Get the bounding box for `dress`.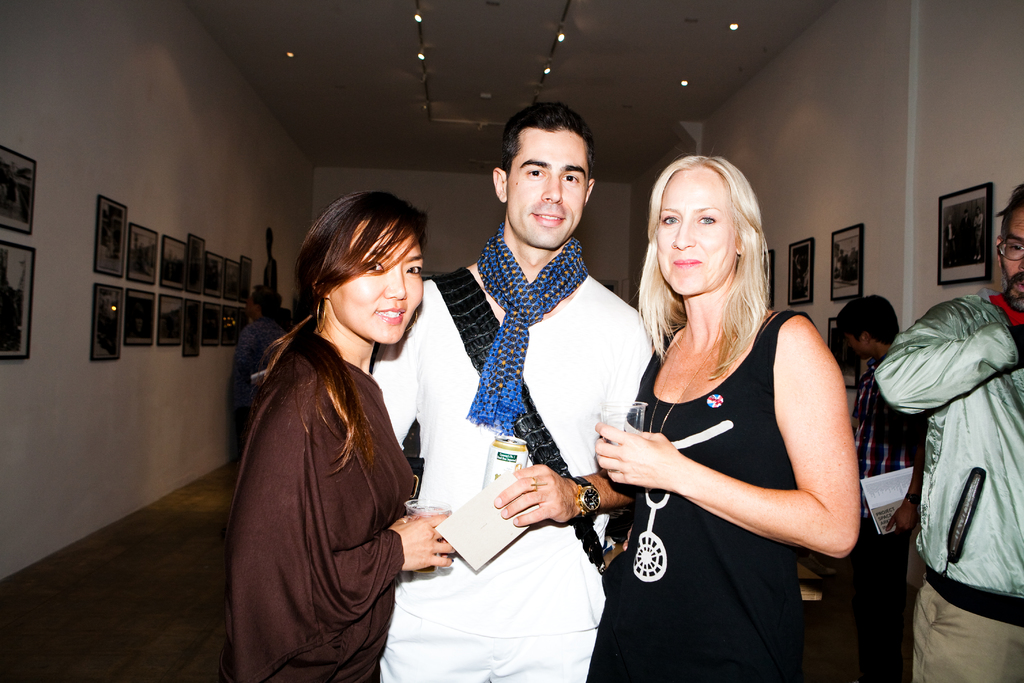
<bbox>584, 306, 813, 682</bbox>.
